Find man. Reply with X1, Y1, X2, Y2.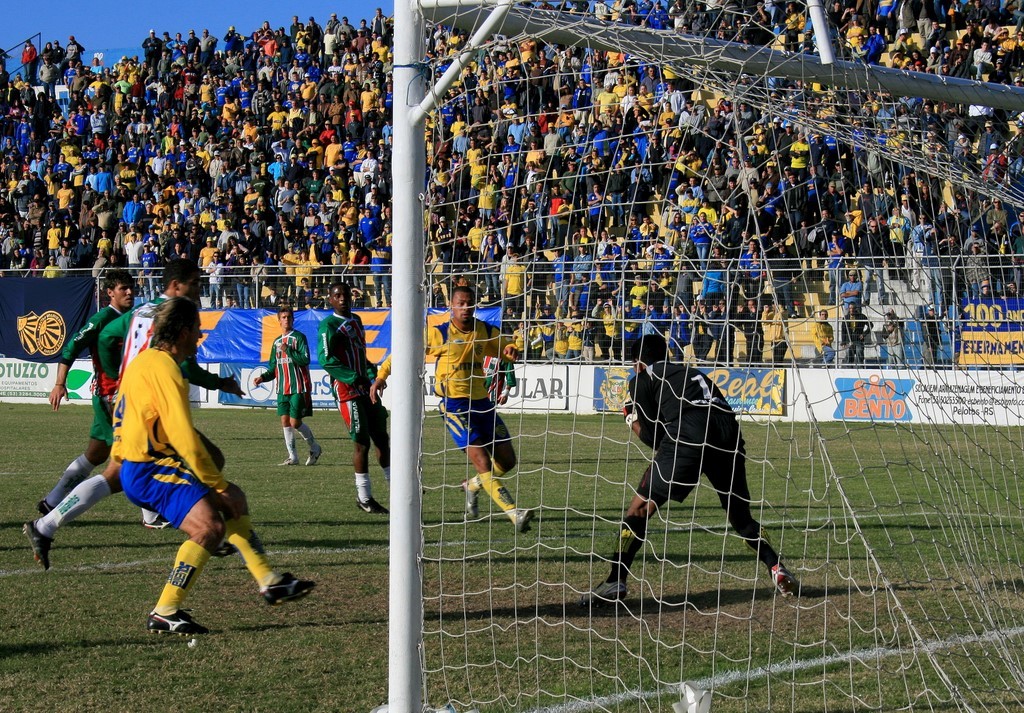
584, 329, 805, 597.
